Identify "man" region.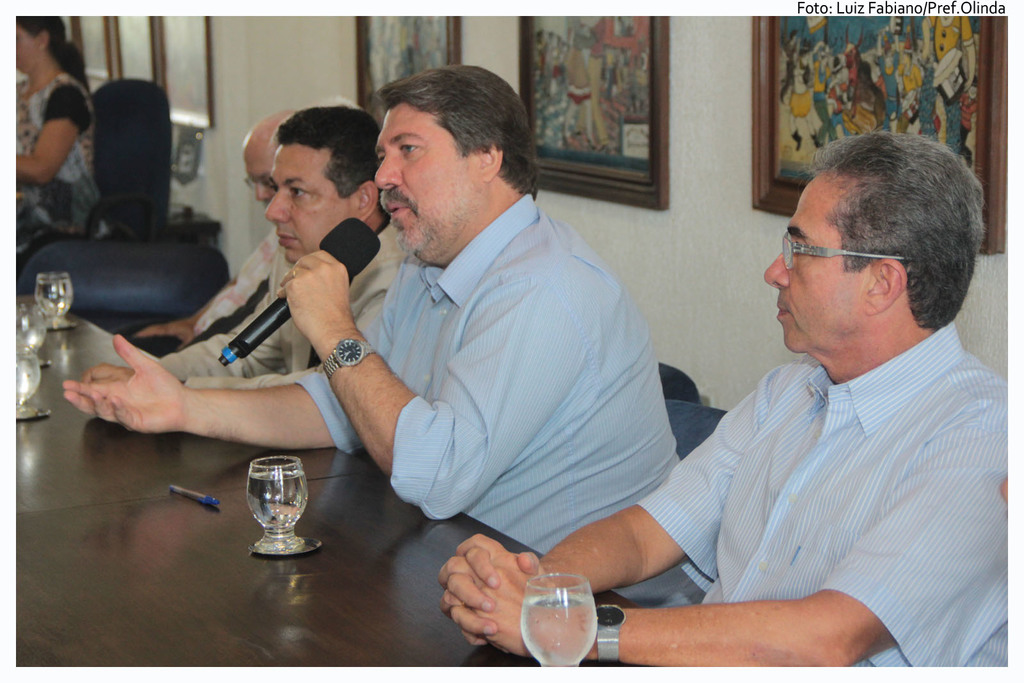
Region: 61/68/685/606.
